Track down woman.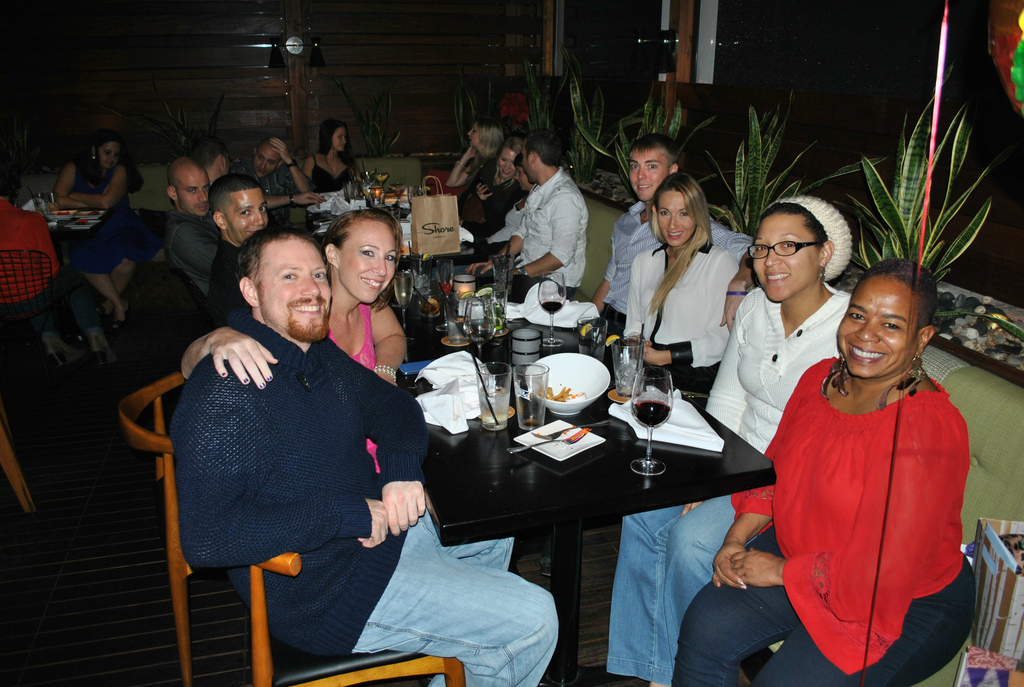
Tracked to (605,194,853,686).
